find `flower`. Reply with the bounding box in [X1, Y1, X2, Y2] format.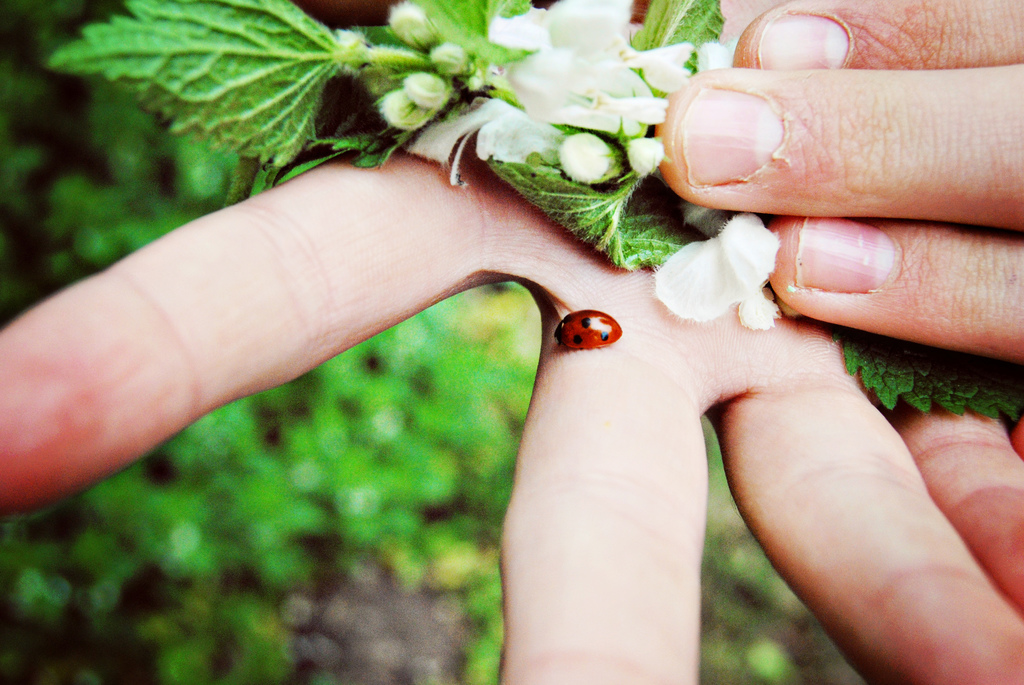
[492, 0, 717, 143].
